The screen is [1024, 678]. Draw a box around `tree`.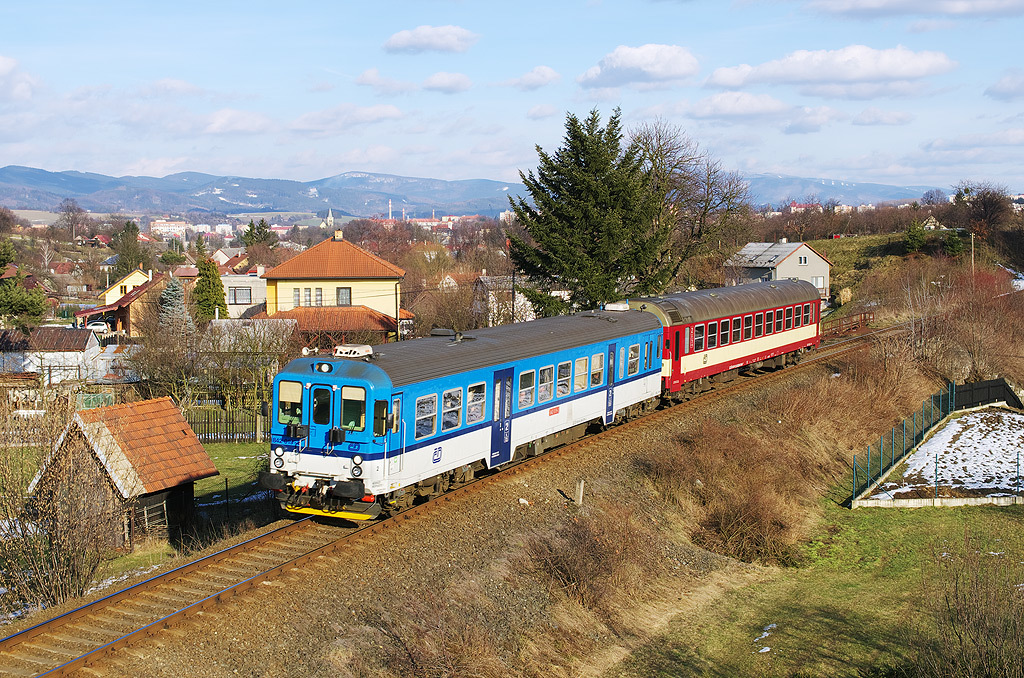
bbox=[0, 196, 25, 229].
